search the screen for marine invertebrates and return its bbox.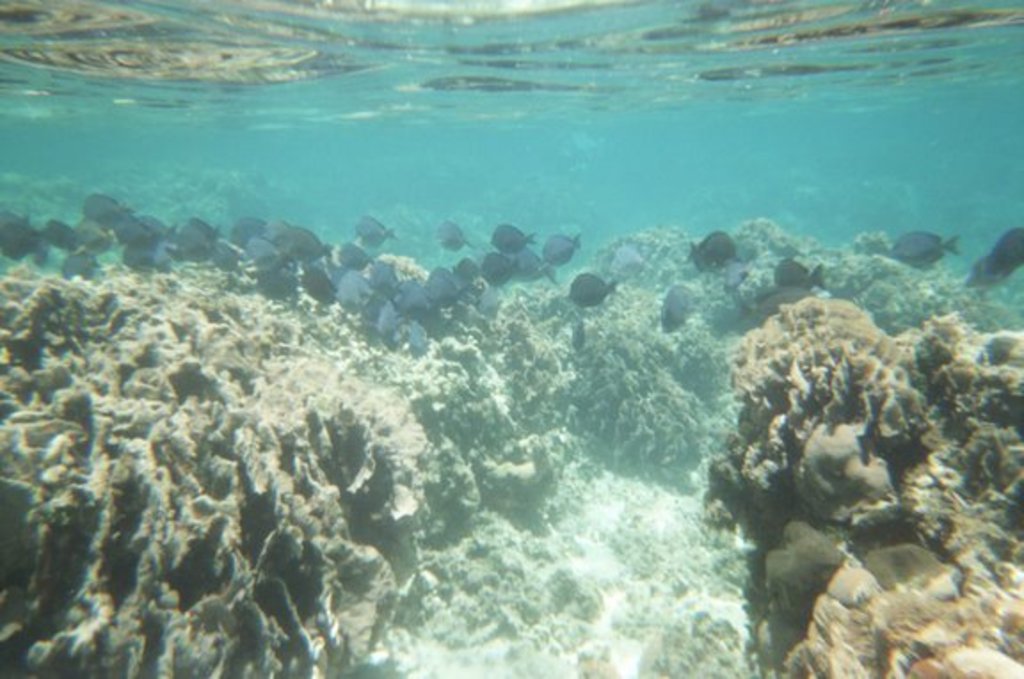
Found: {"x1": 715, "y1": 290, "x2": 1022, "y2": 677}.
